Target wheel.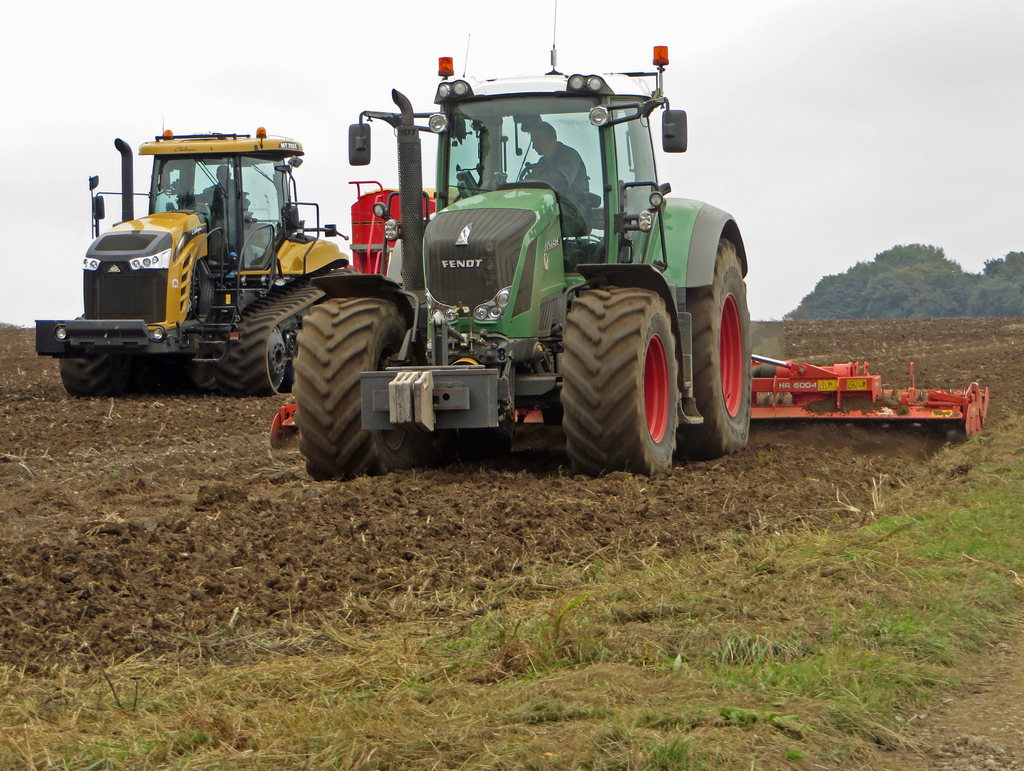
Target region: l=558, t=250, r=700, b=467.
